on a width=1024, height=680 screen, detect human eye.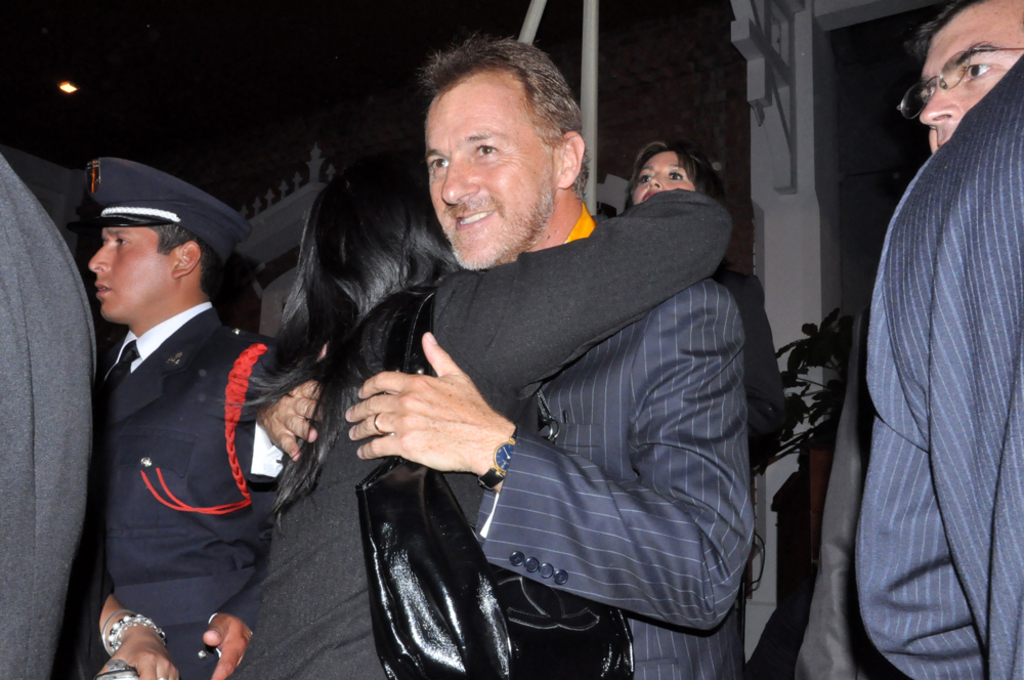
[961,62,992,80].
